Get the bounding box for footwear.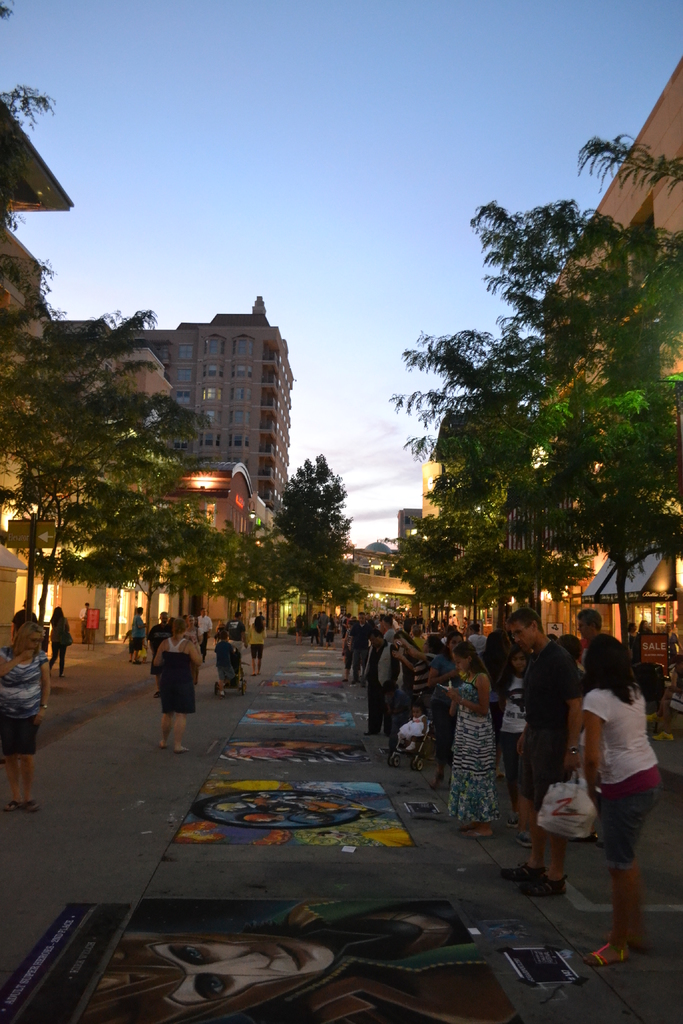
(506, 812, 523, 829).
